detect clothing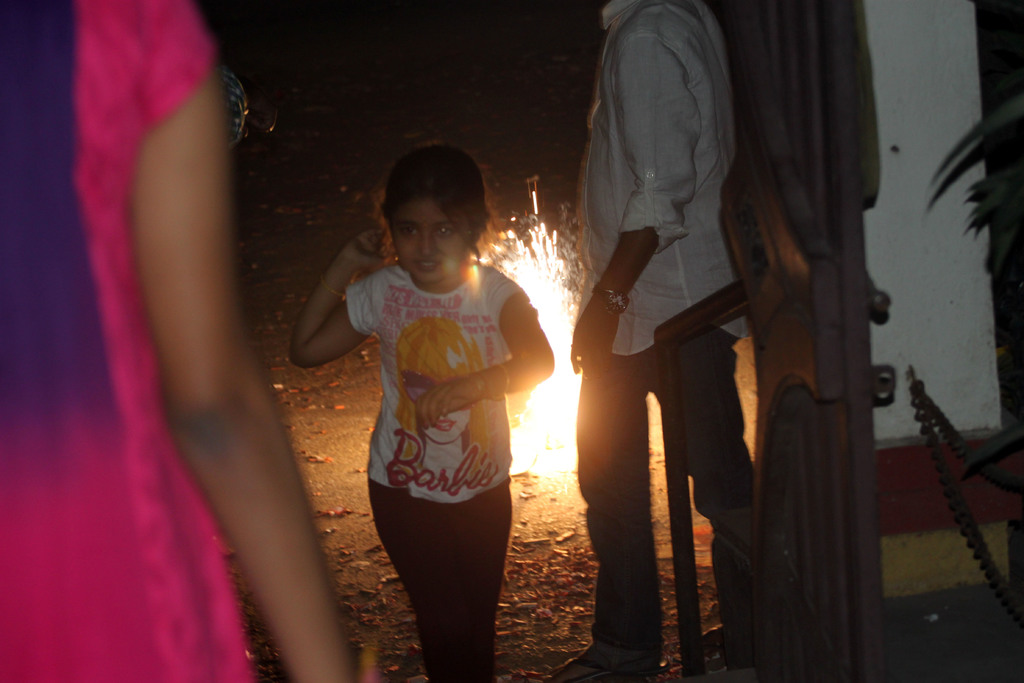
locate(335, 265, 536, 682)
